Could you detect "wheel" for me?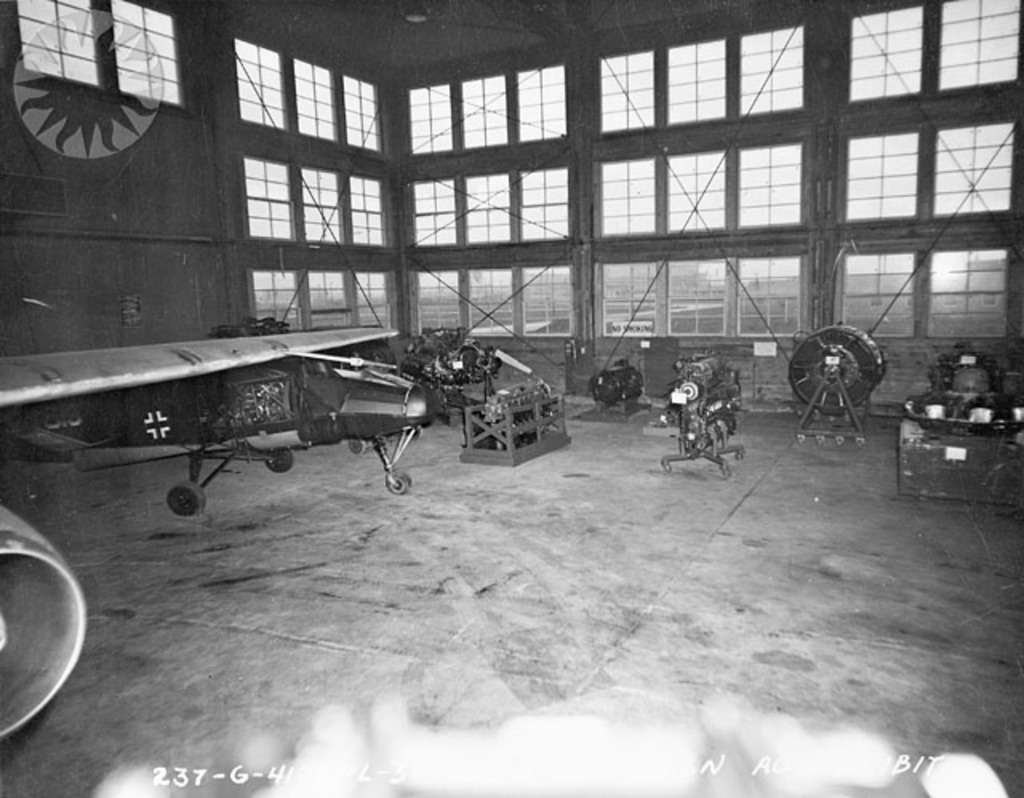
Detection result: locate(267, 446, 294, 473).
